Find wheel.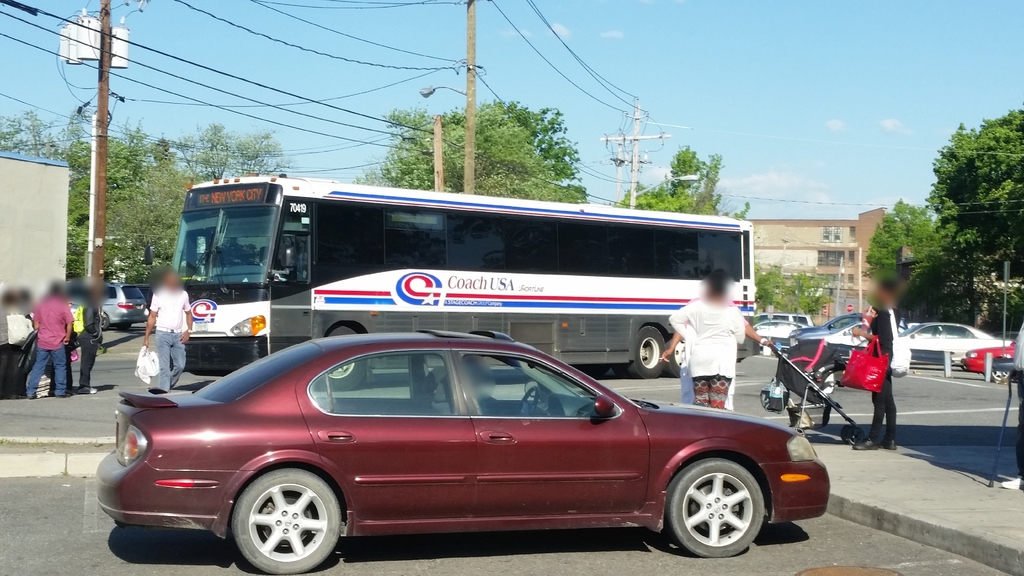
516, 386, 540, 416.
